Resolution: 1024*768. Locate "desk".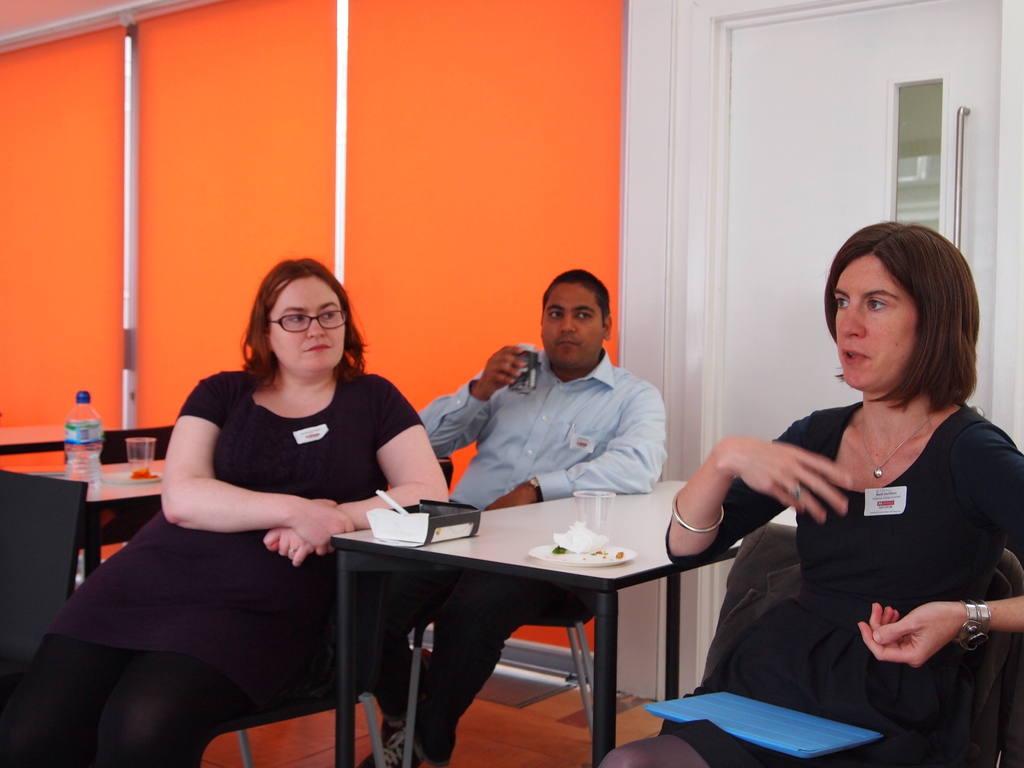
332/480/802/767.
